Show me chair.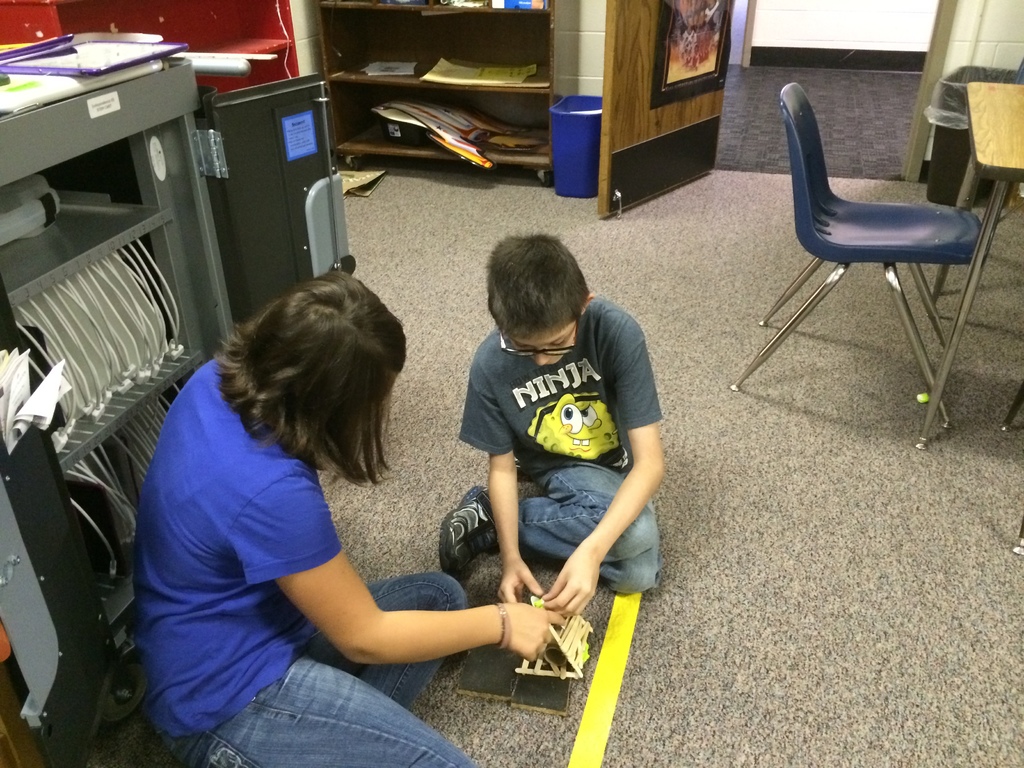
chair is here: [754,63,995,430].
